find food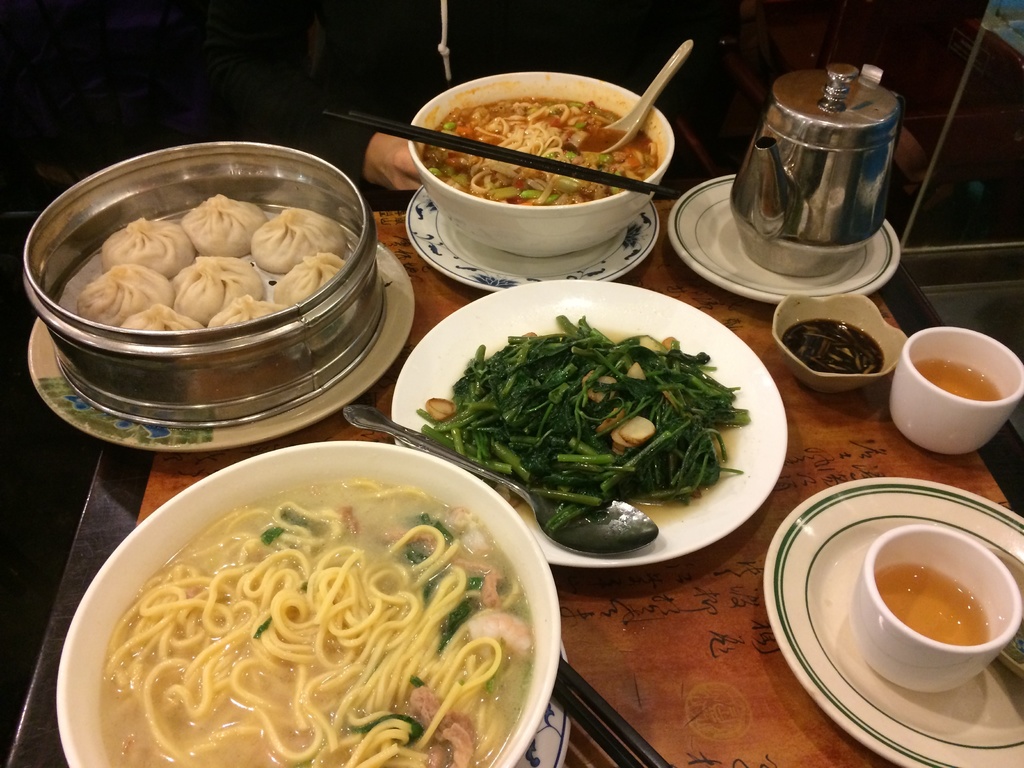
x1=122 y1=301 x2=202 y2=332
